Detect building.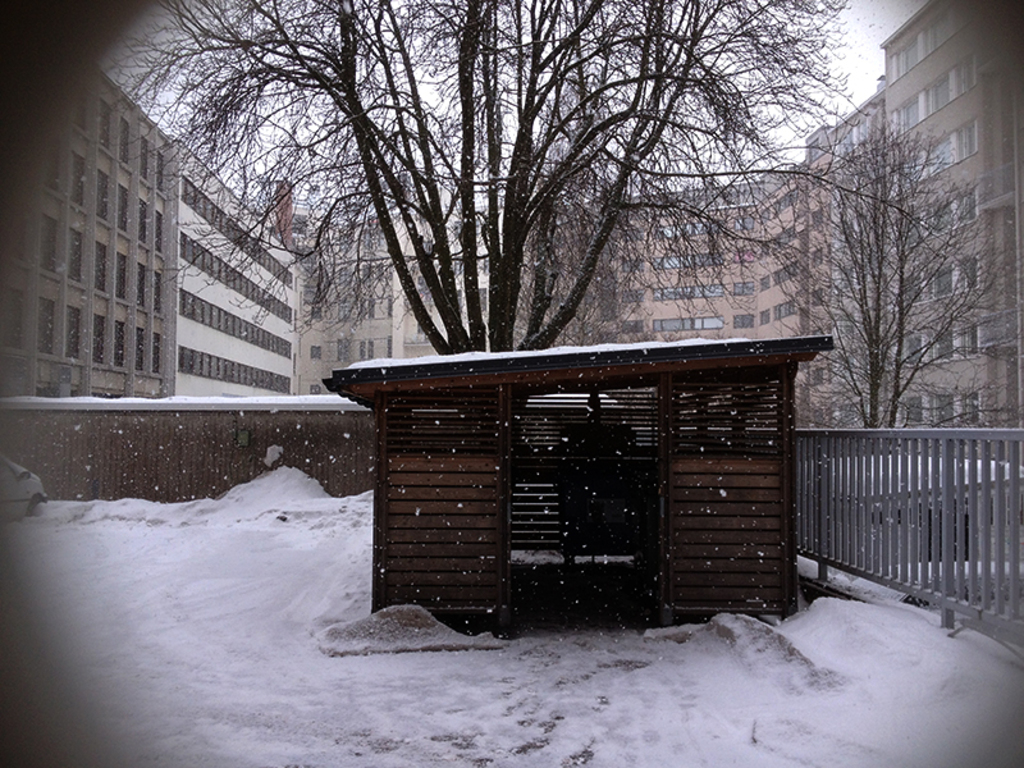
Detected at [x1=879, y1=0, x2=1023, y2=424].
